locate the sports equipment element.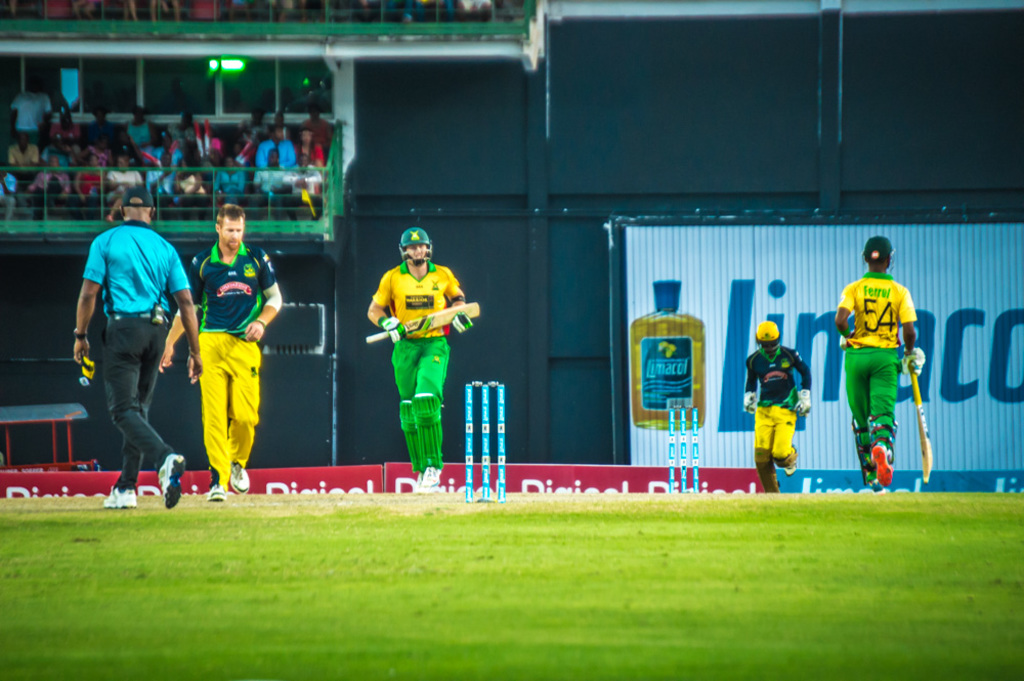
Element bbox: bbox=[458, 374, 506, 502].
